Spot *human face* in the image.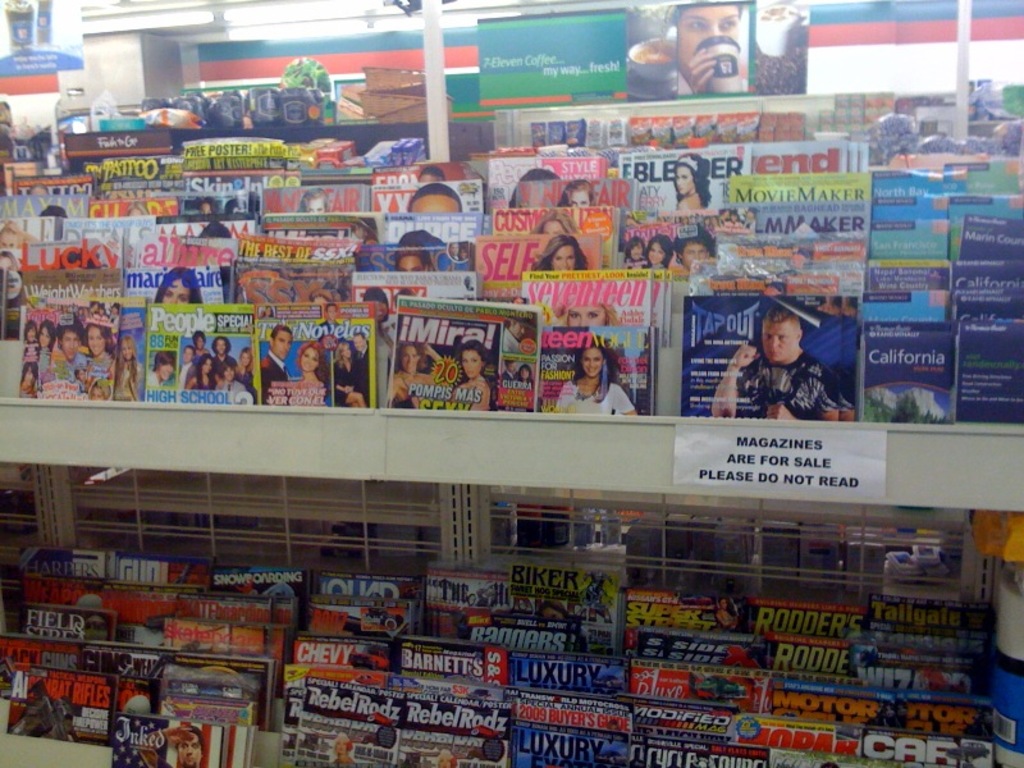
*human face* found at <bbox>717, 598, 733, 609</bbox>.
